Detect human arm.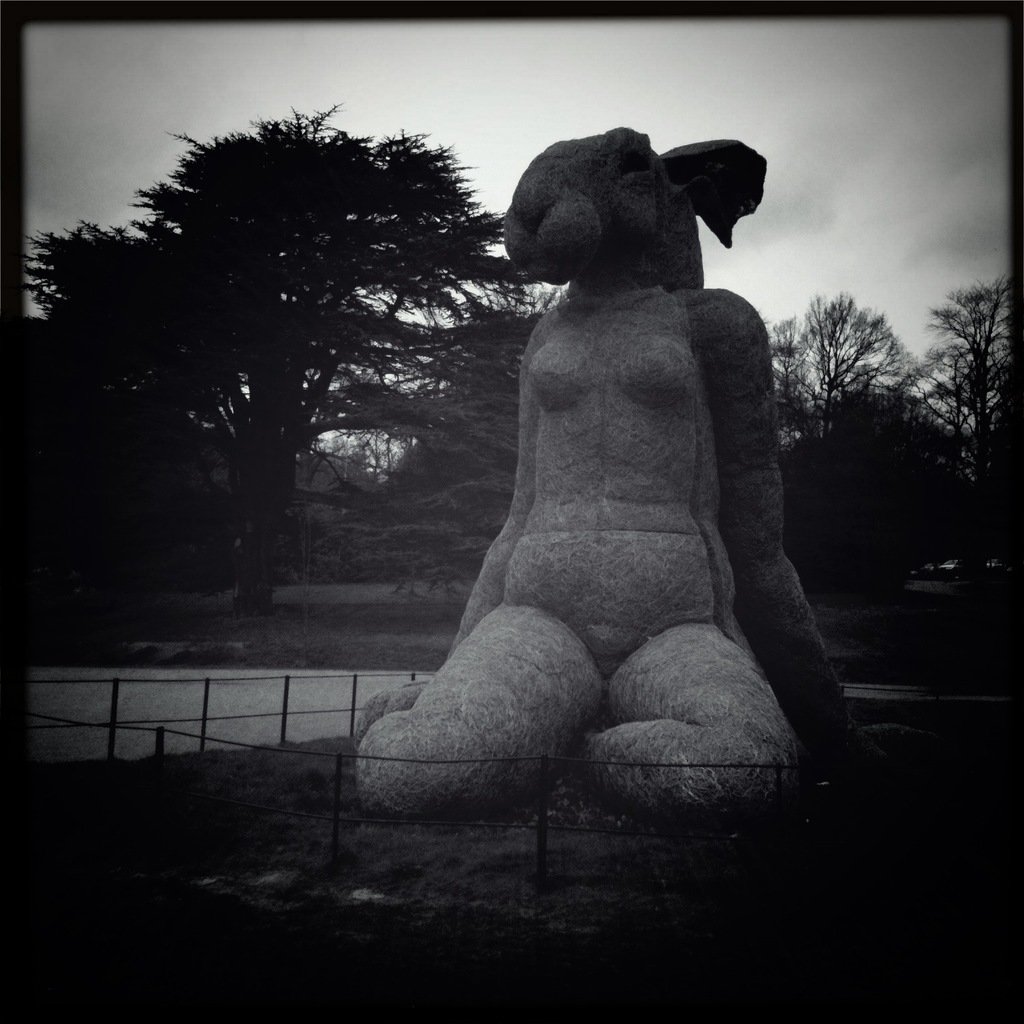
Detected at (x1=443, y1=310, x2=546, y2=651).
